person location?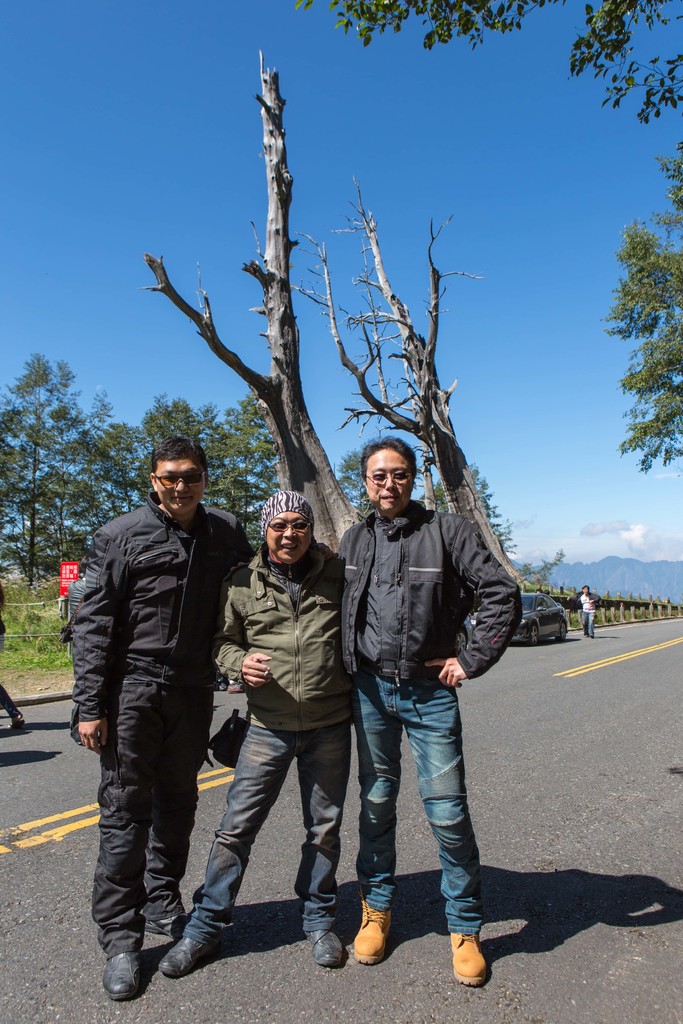
x1=66, y1=436, x2=255, y2=1001
